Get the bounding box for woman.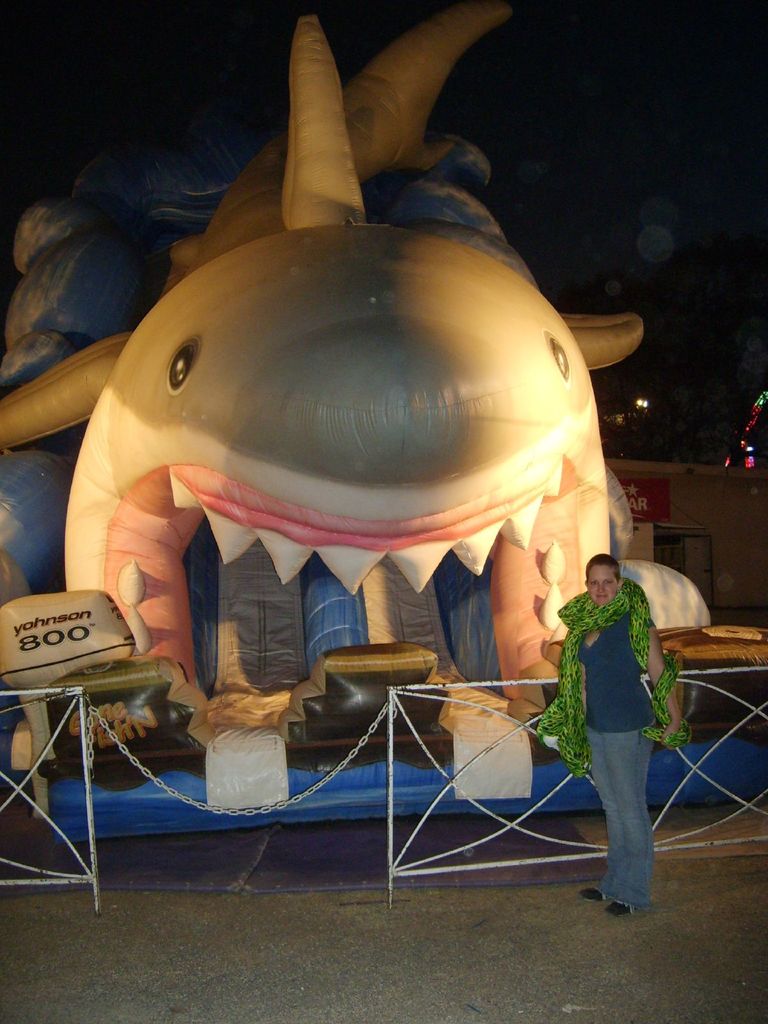
[556, 527, 691, 895].
